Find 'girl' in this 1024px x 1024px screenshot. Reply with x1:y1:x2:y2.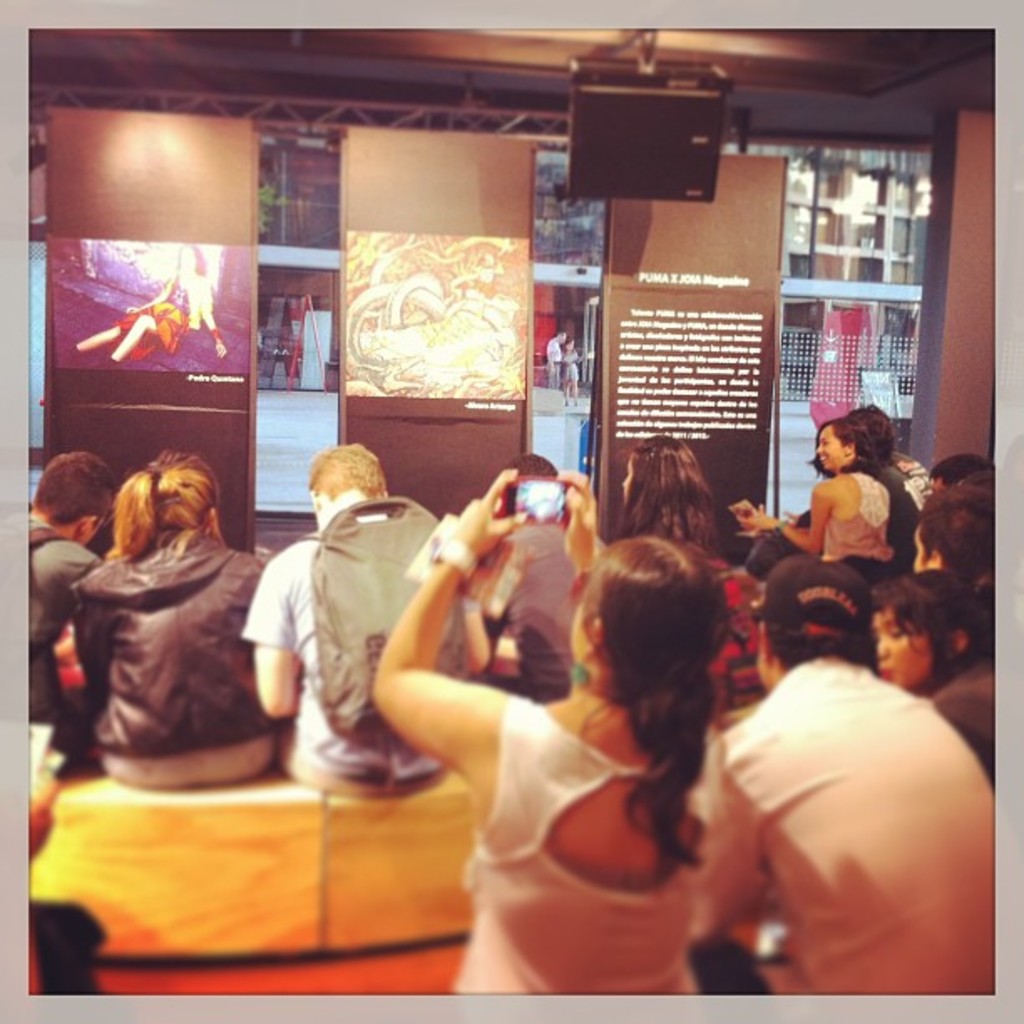
70:453:271:793.
